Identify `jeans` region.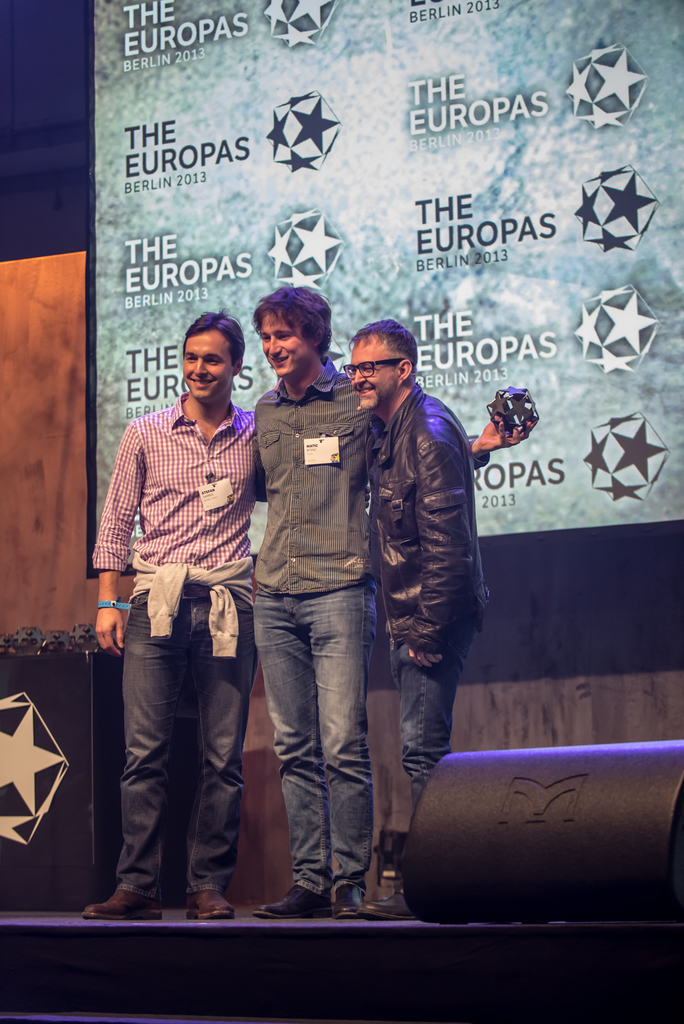
Region: 366, 620, 471, 809.
